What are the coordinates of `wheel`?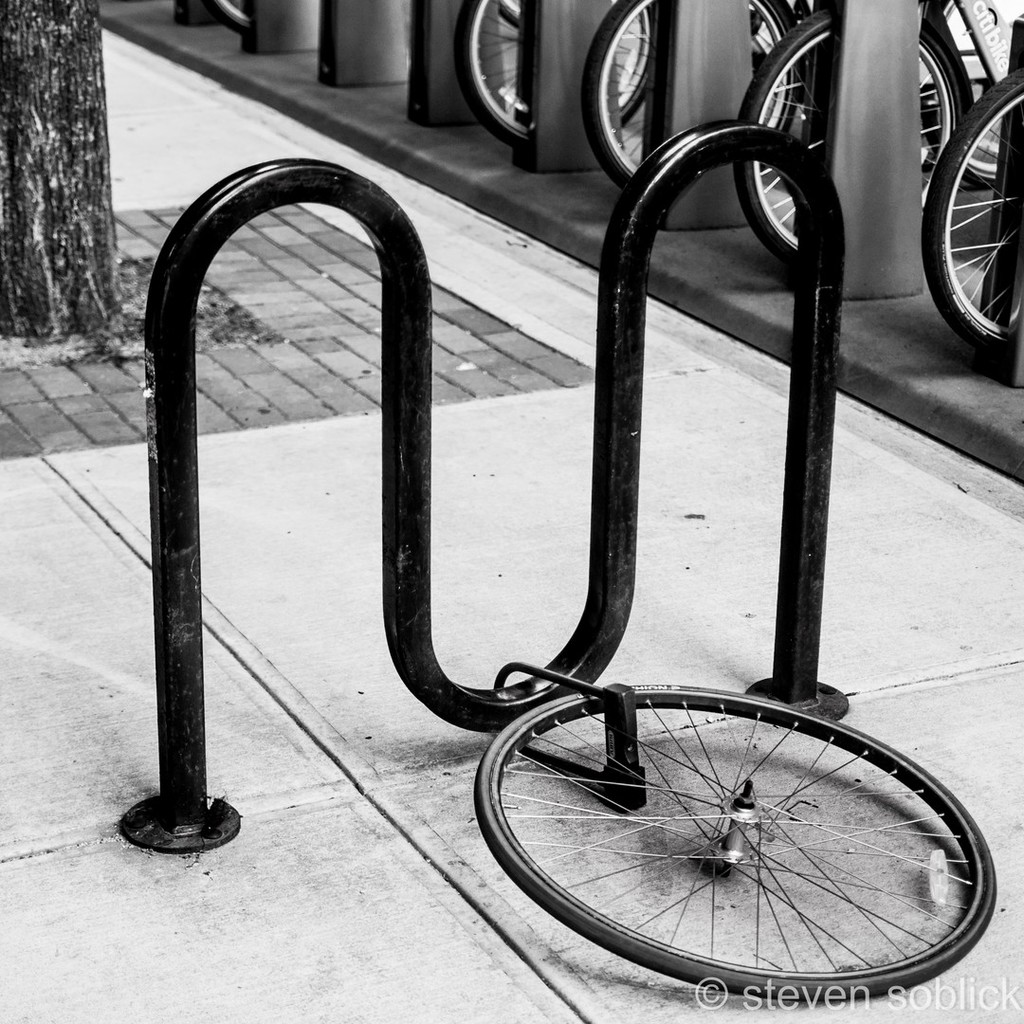
l=920, t=69, r=1023, b=372.
